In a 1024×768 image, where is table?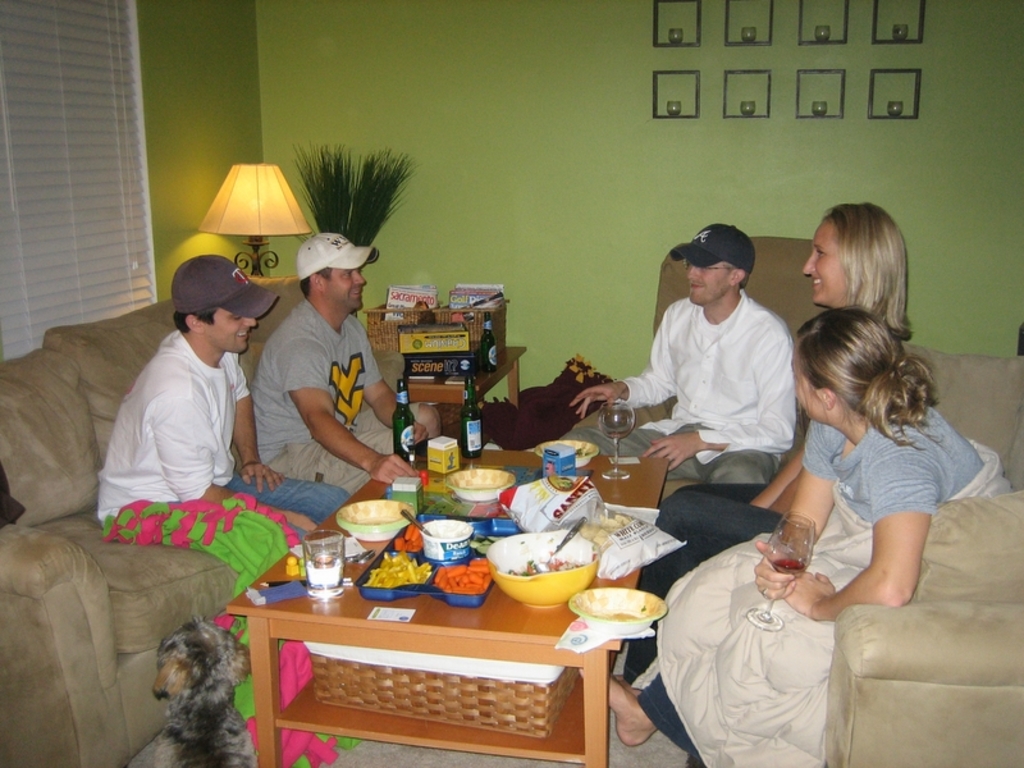
box=[86, 413, 890, 767].
